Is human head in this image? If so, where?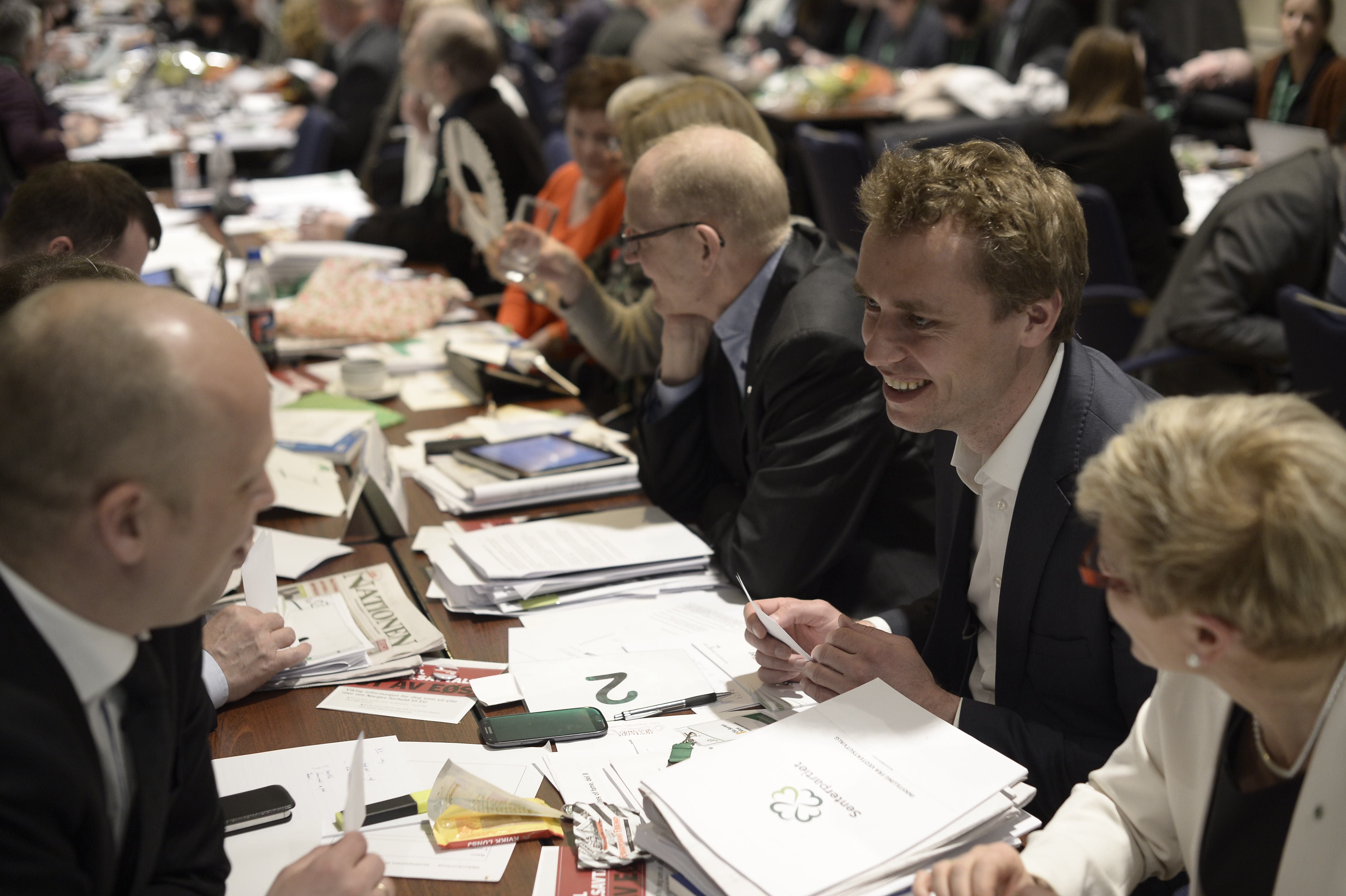
Yes, at bbox(0, 45, 45, 77).
